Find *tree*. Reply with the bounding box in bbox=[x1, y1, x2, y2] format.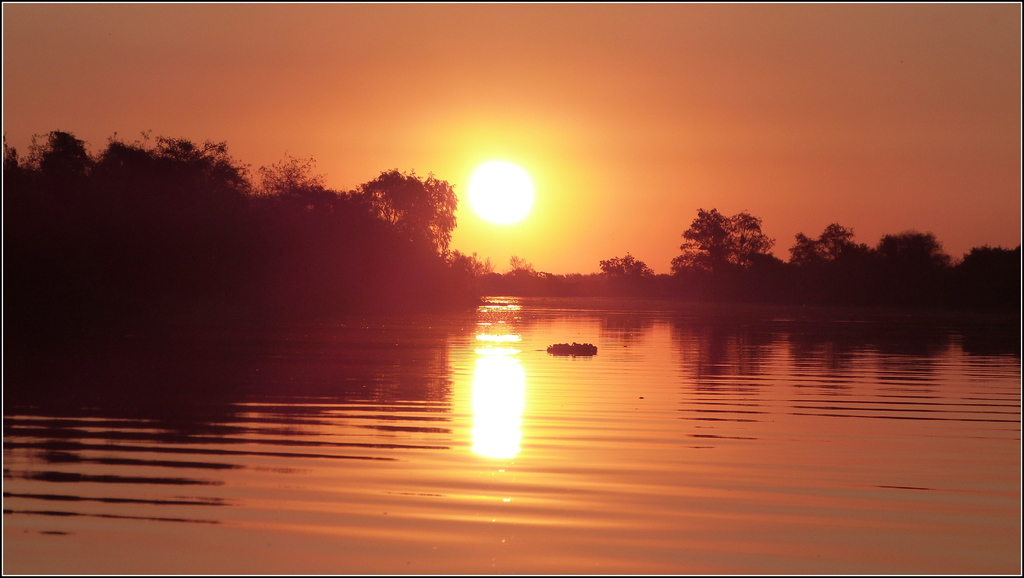
bbox=[790, 216, 867, 279].
